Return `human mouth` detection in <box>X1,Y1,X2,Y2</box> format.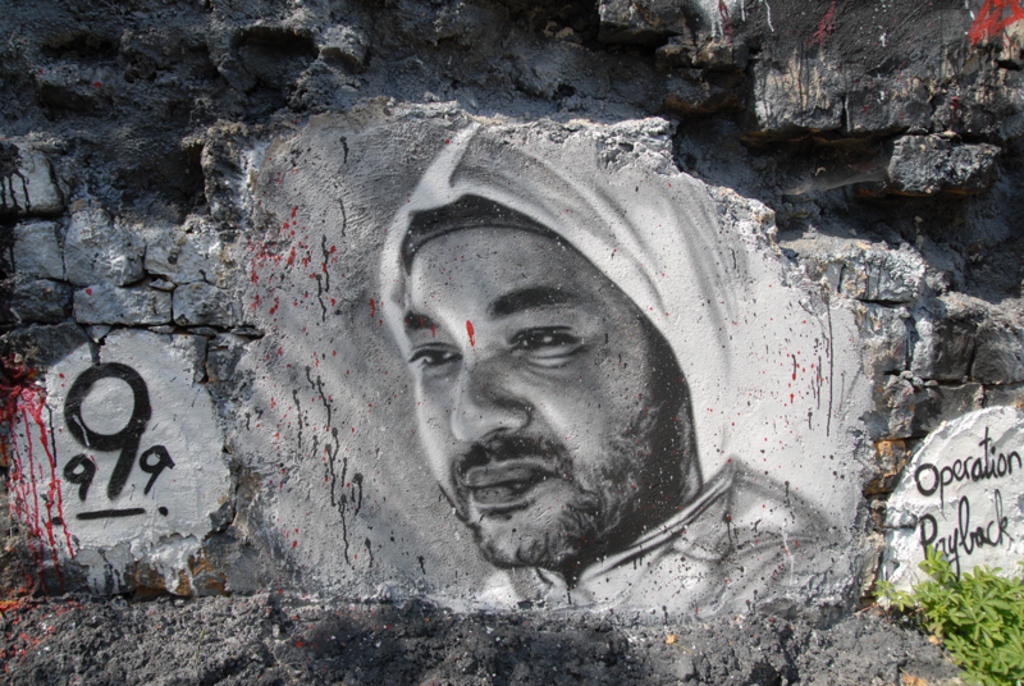
<box>458,445,562,514</box>.
